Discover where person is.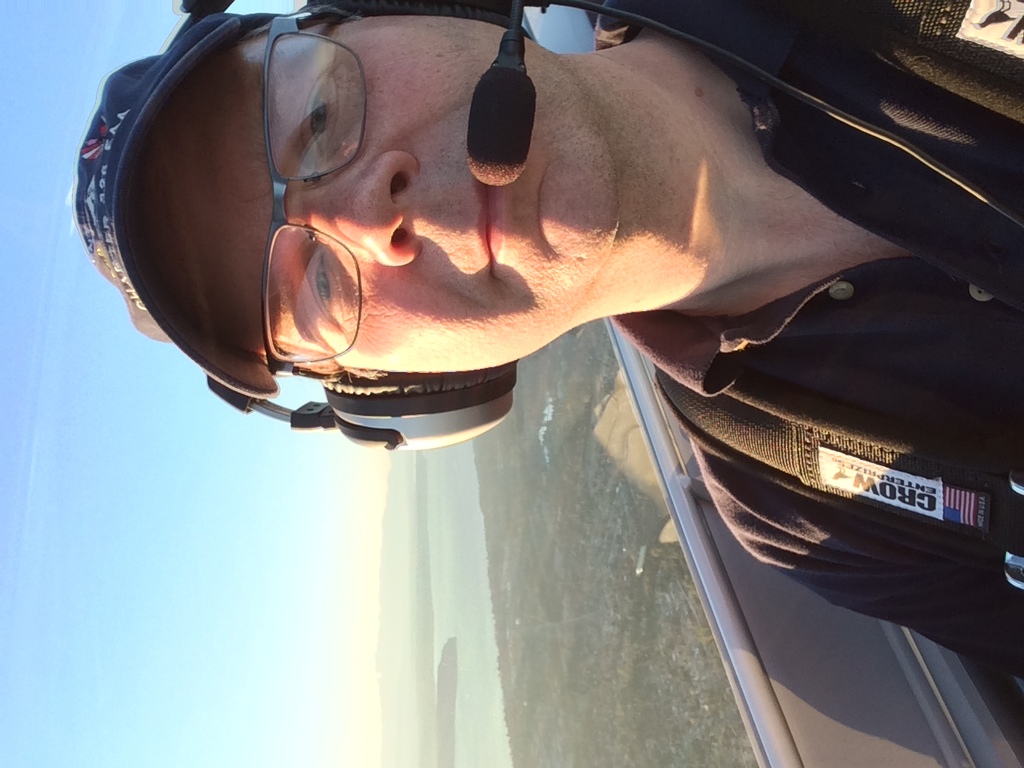
Discovered at l=69, t=0, r=1023, b=676.
